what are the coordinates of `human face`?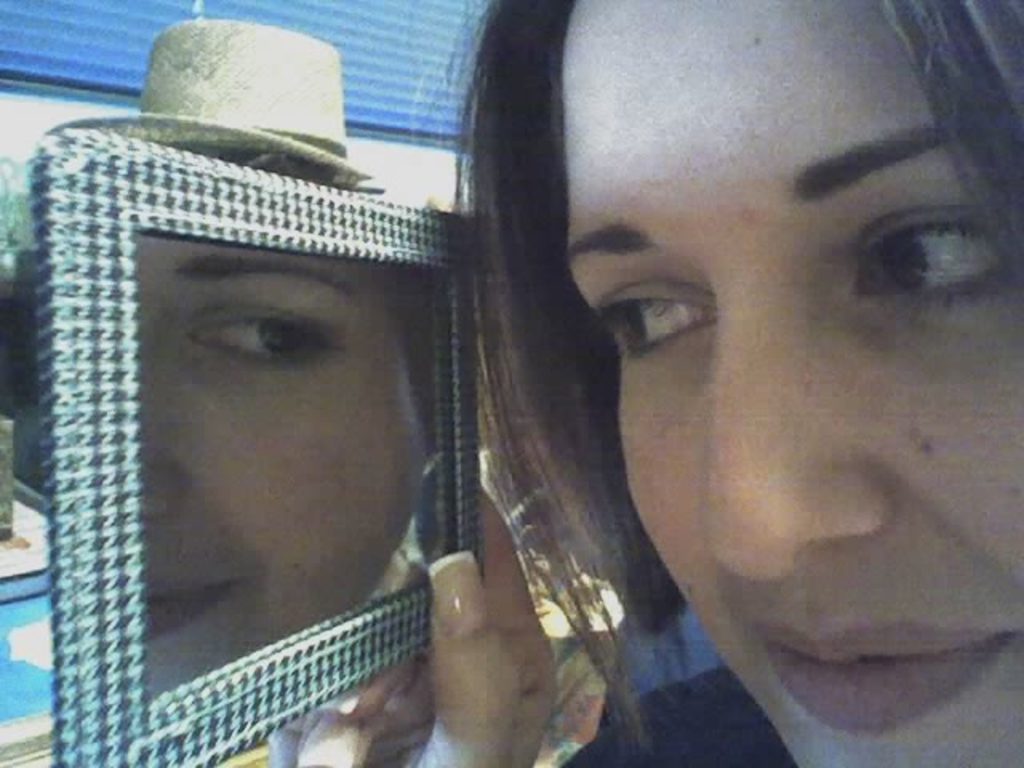
box=[552, 0, 1019, 766].
